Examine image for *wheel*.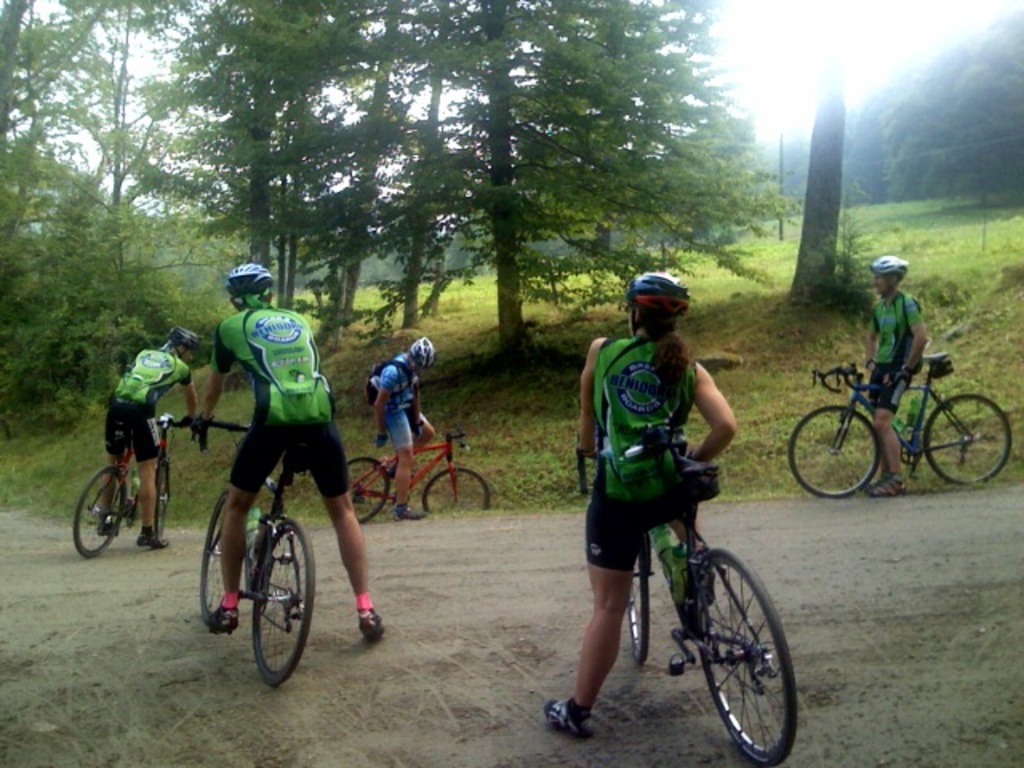
Examination result: bbox(787, 403, 882, 496).
